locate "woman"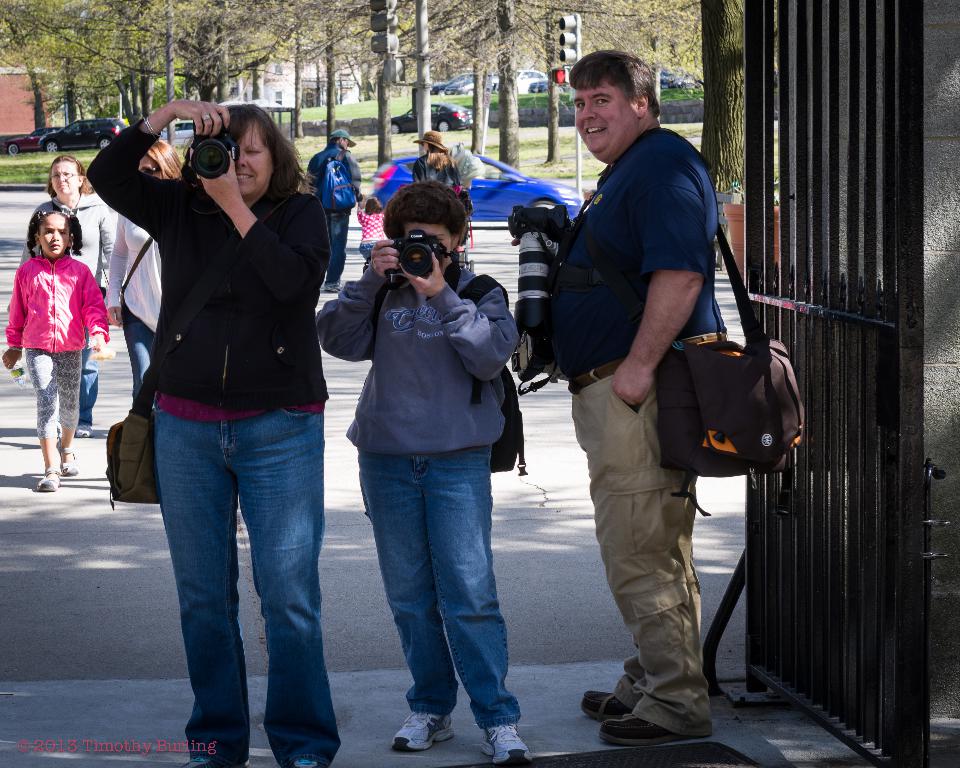
16/151/119/442
